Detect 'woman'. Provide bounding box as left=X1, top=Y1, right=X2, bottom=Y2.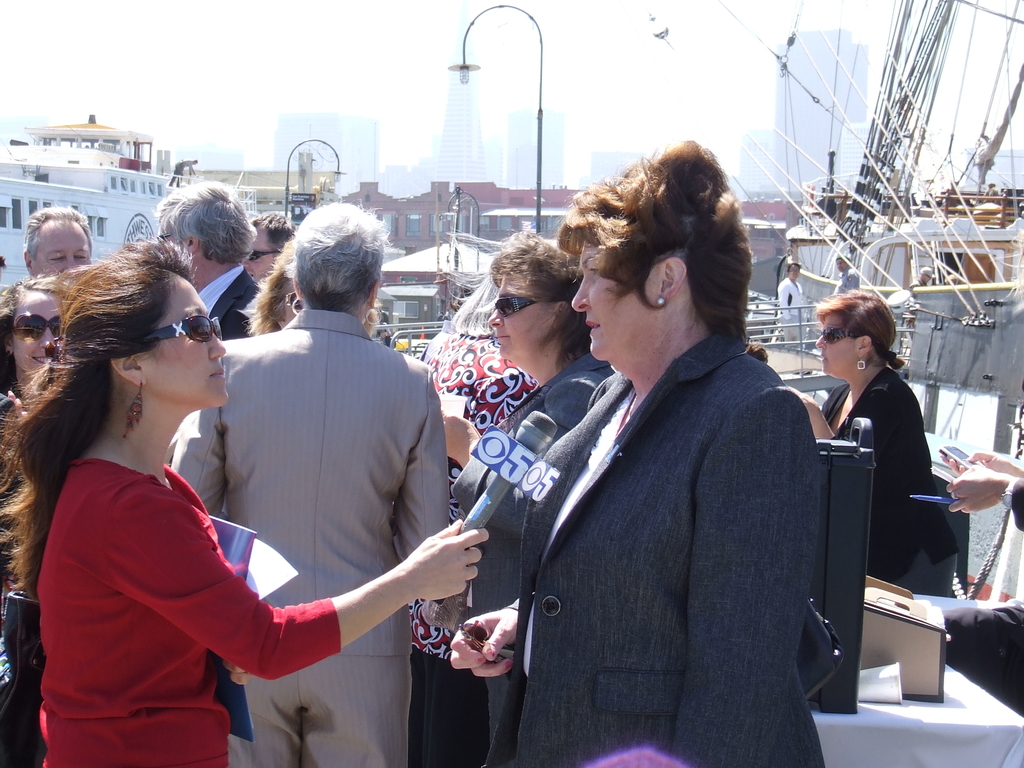
left=0, top=273, right=71, bottom=569.
